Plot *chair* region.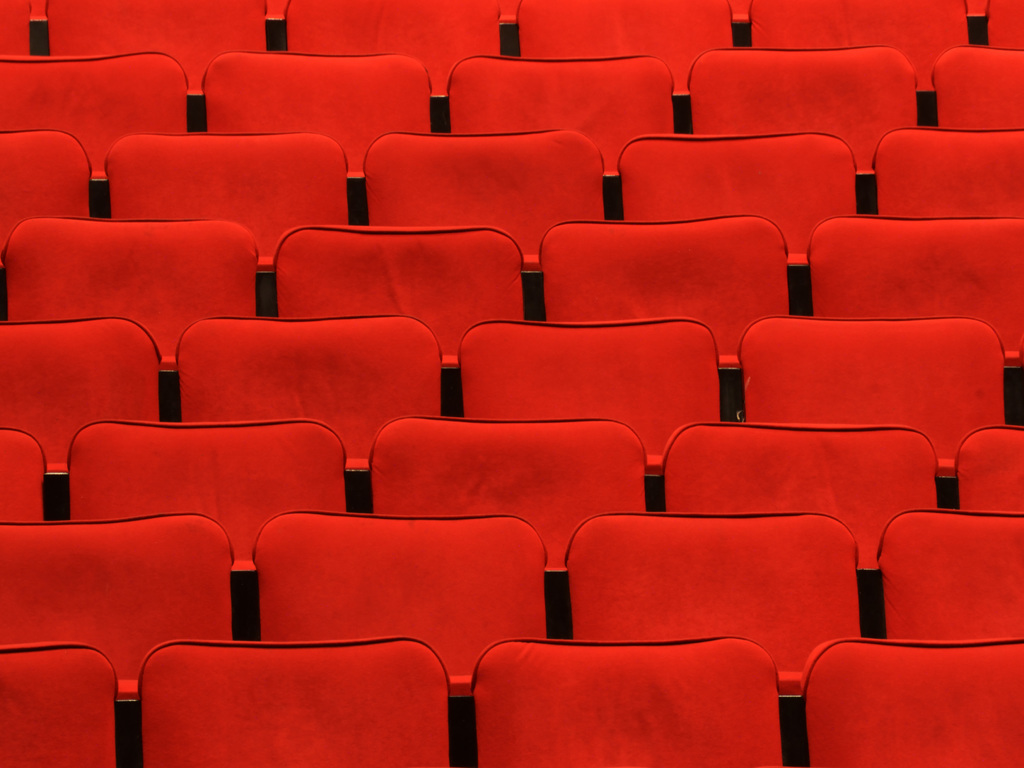
Plotted at select_region(539, 214, 793, 422).
